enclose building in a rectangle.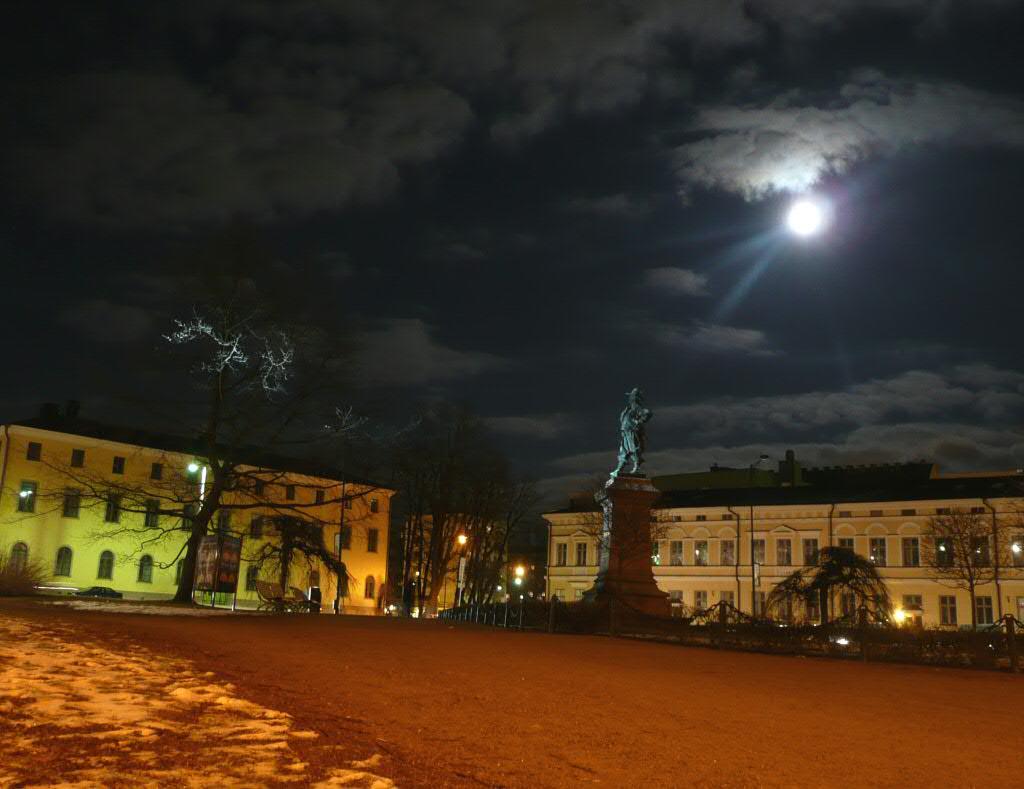
(549, 446, 1023, 634).
